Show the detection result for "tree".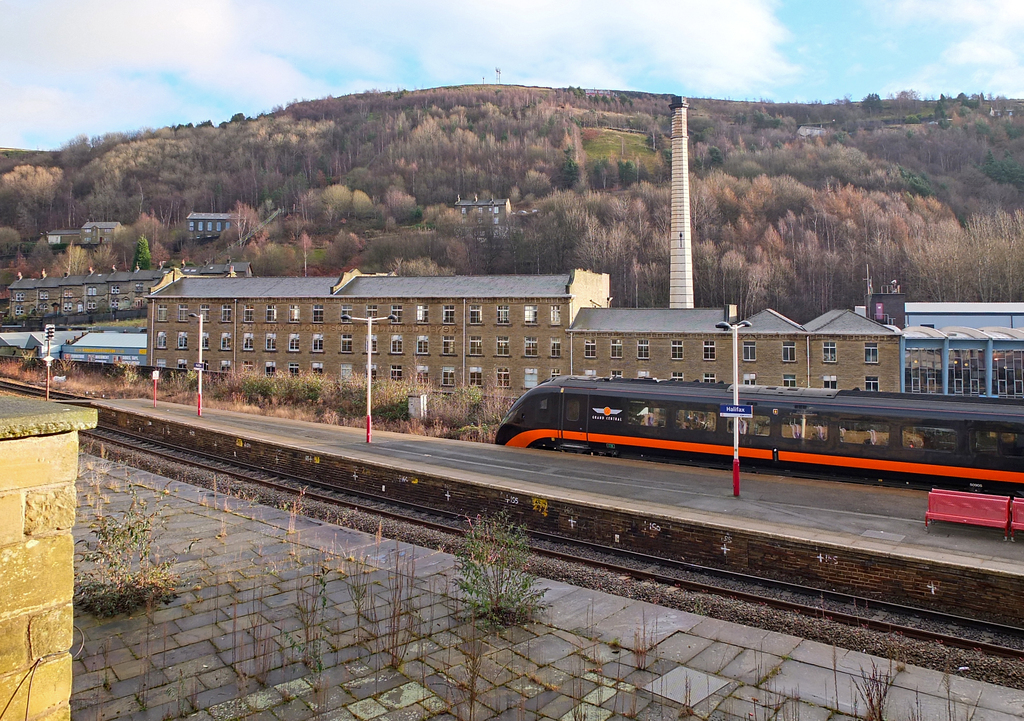
[x1=226, y1=196, x2=260, y2=250].
